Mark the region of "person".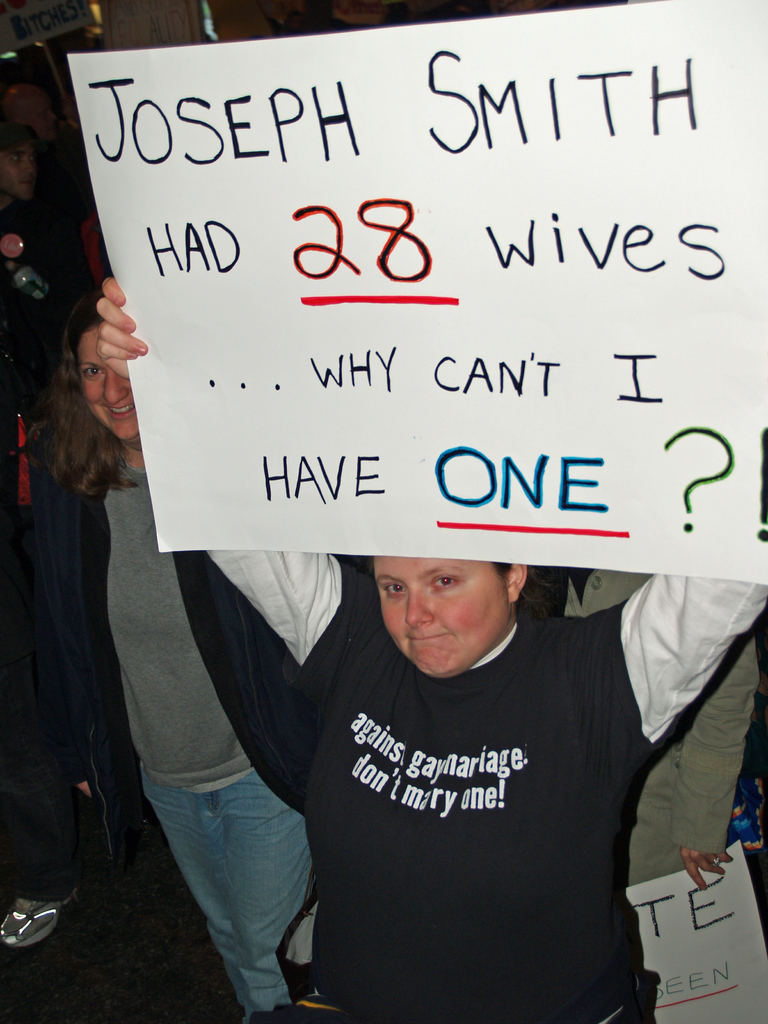
Region: BBox(122, 227, 692, 980).
